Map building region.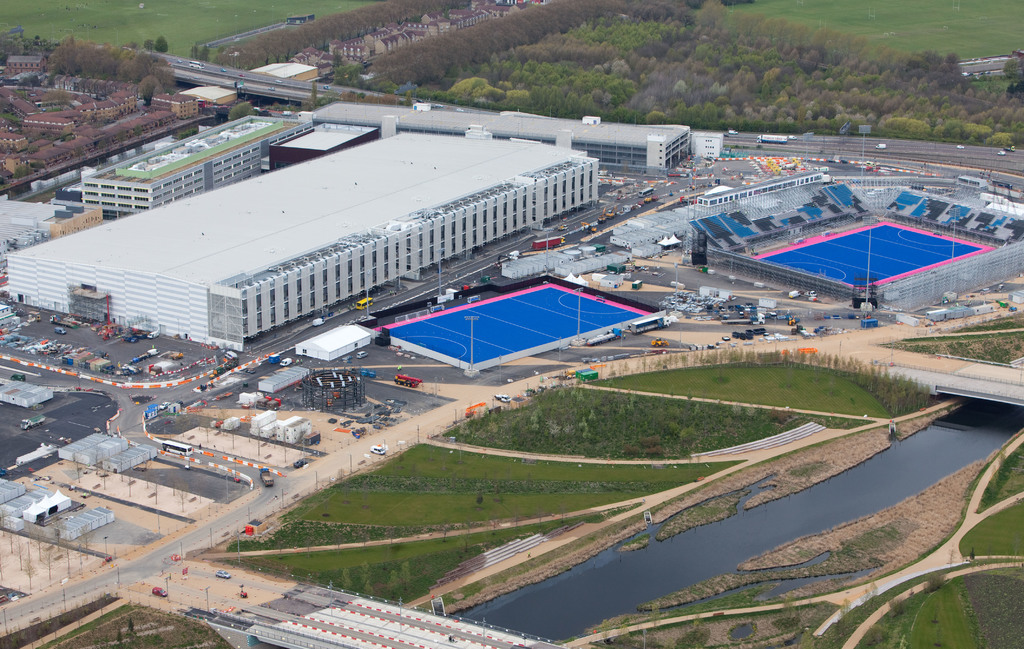
Mapped to detection(310, 101, 689, 170).
